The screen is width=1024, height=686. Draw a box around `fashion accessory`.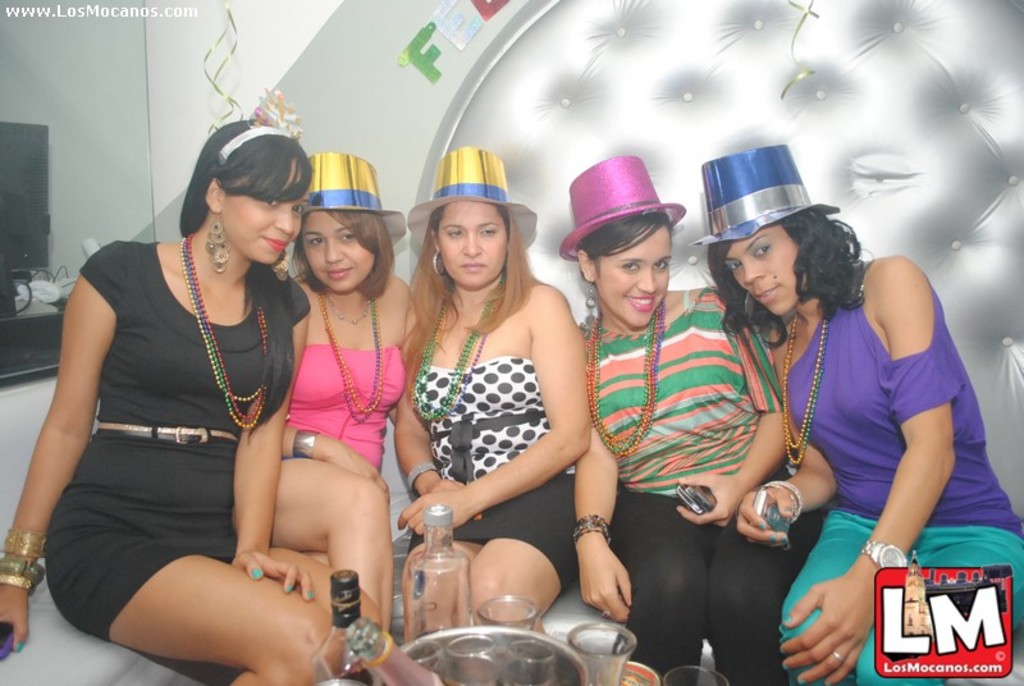
locate(837, 650, 844, 660).
